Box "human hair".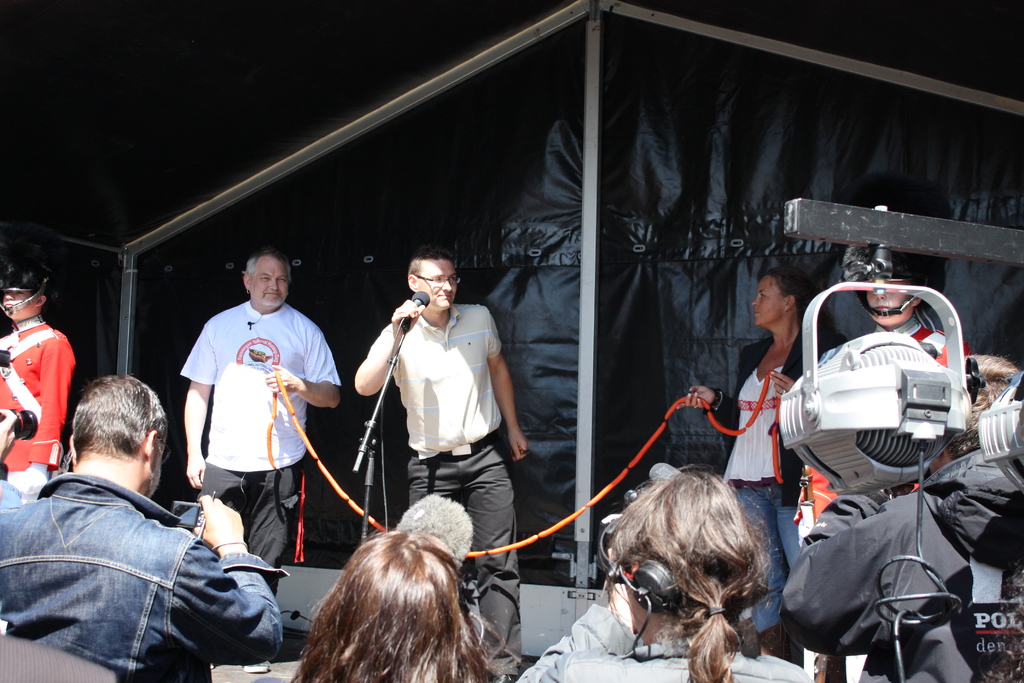
[73, 379, 173, 493].
